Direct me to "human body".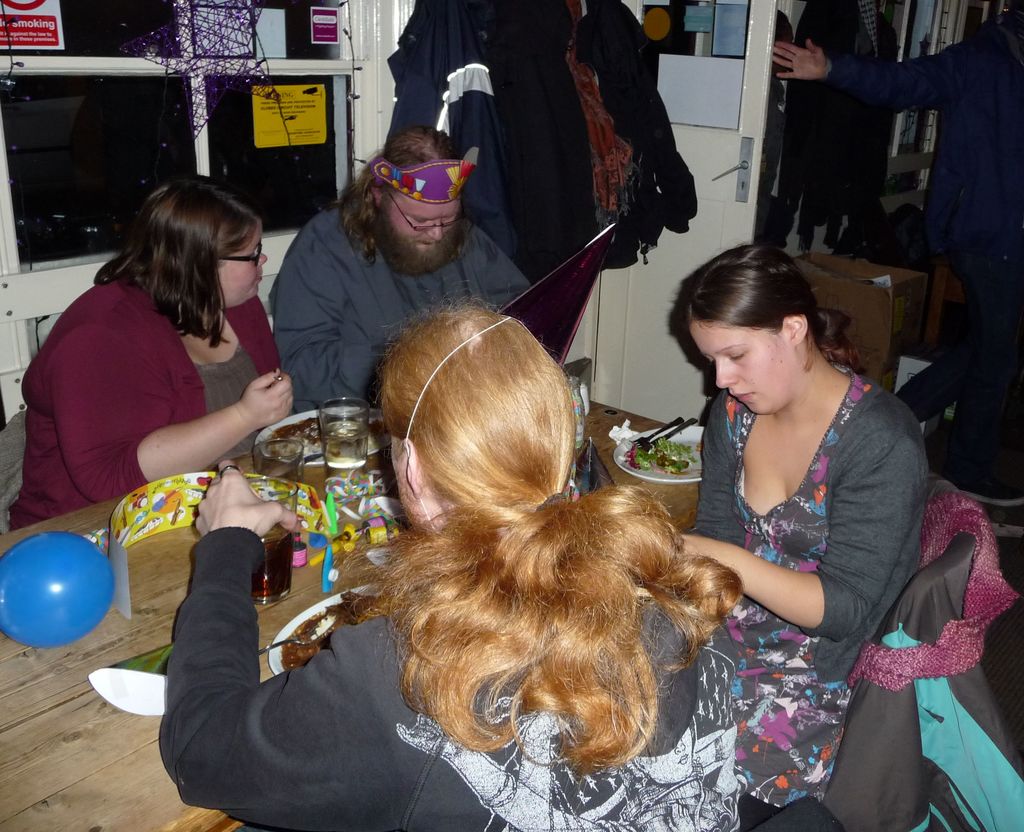
Direction: bbox=[267, 204, 537, 416].
